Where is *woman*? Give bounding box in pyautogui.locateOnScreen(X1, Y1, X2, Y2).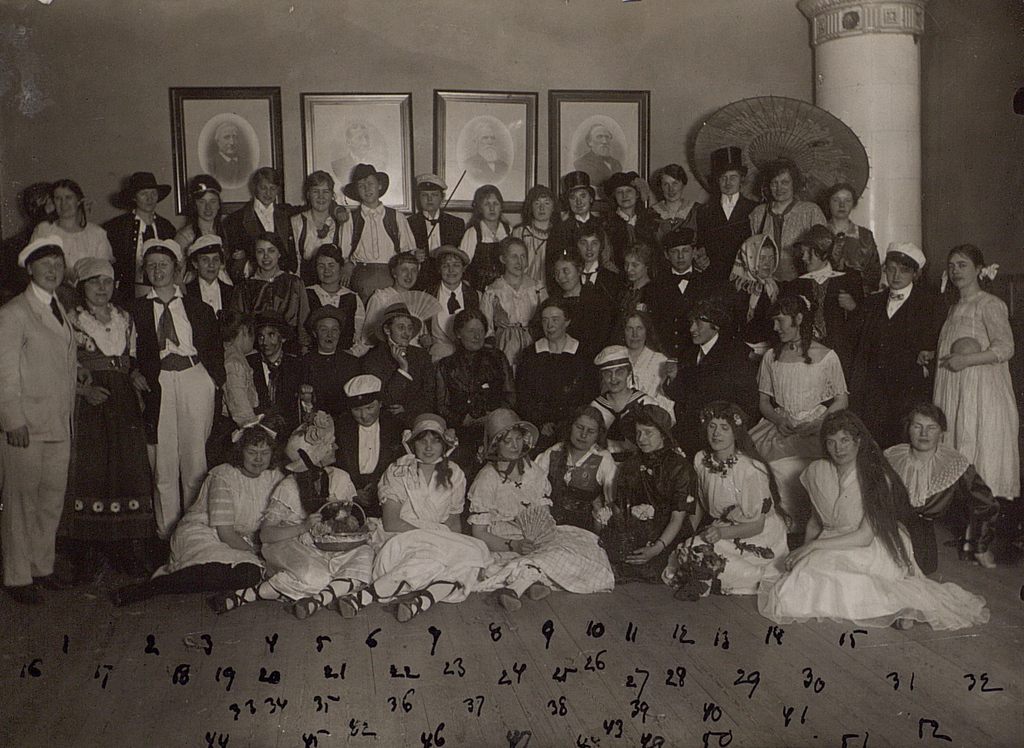
pyautogui.locateOnScreen(774, 376, 963, 627).
